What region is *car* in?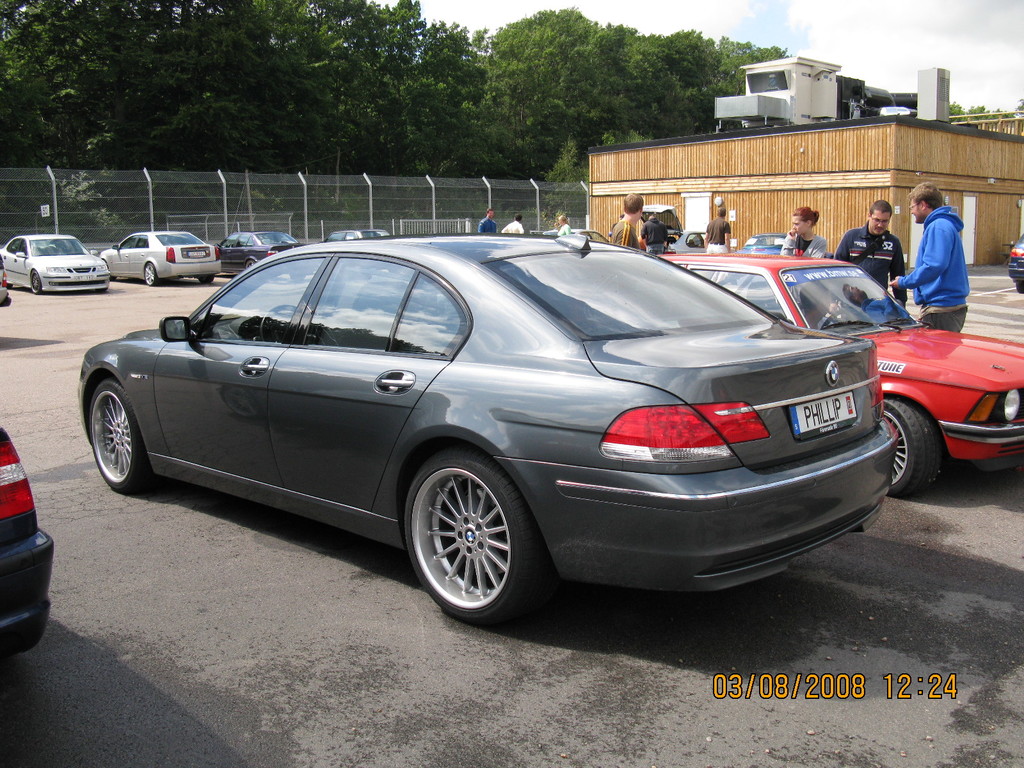
99 228 222 287.
